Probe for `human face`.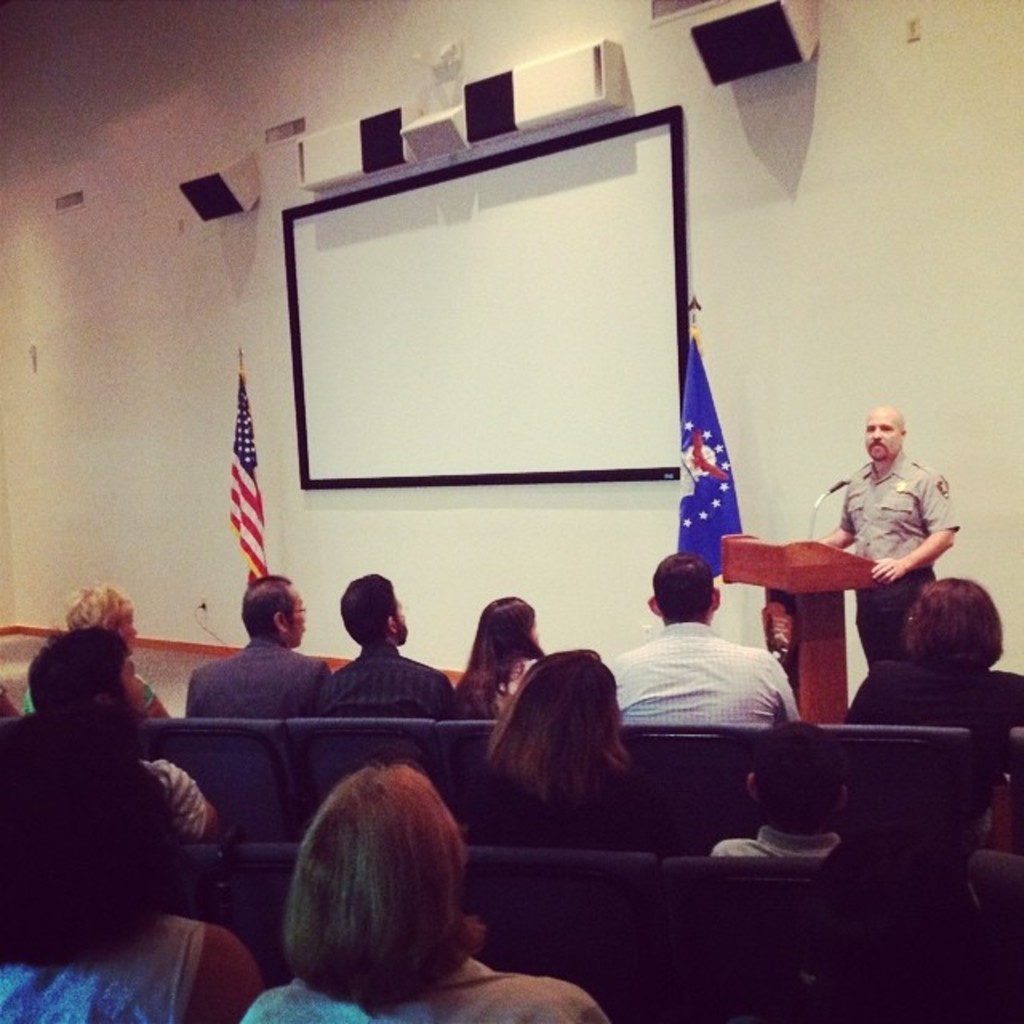
Probe result: x1=862, y1=406, x2=904, y2=464.
